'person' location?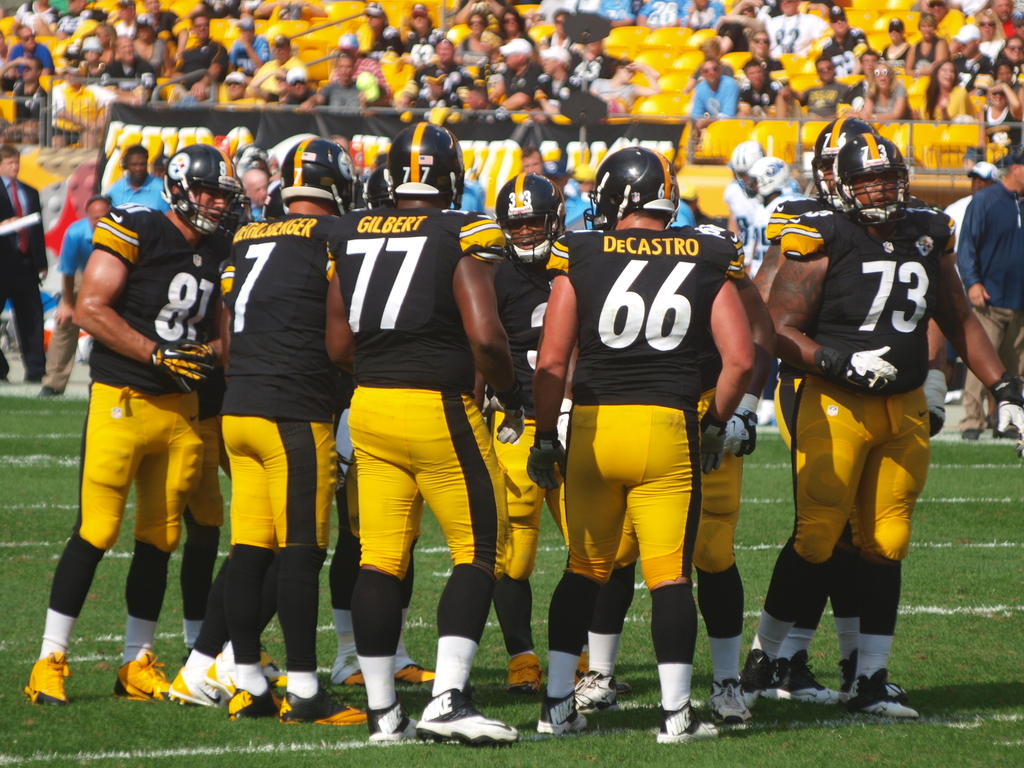
(left=759, top=130, right=1023, bottom=725)
